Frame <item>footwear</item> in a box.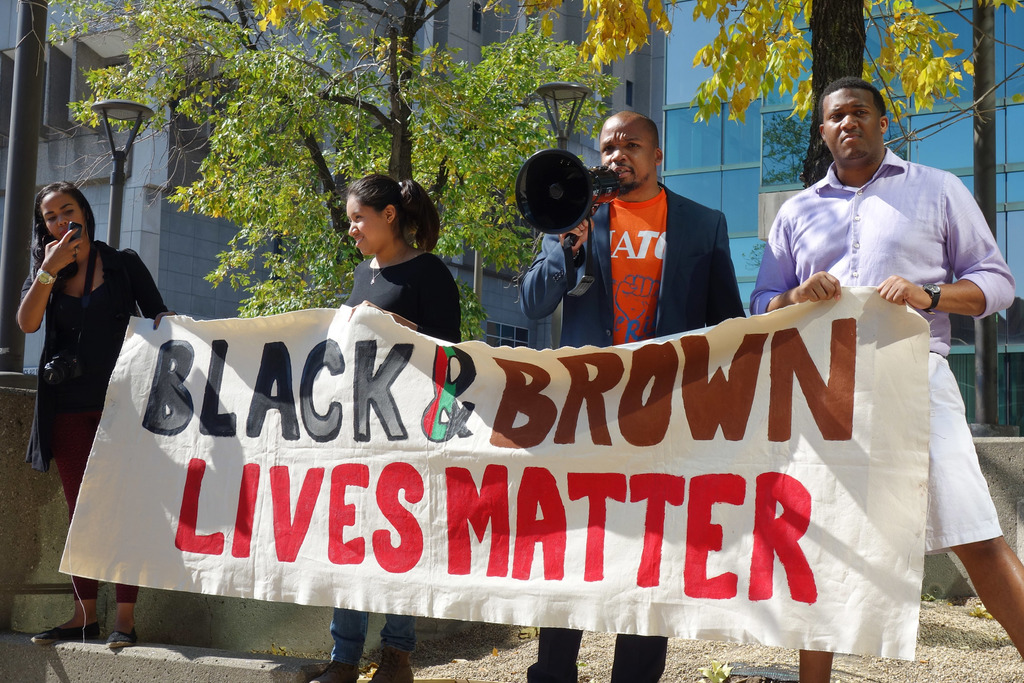
[x1=29, y1=621, x2=101, y2=643].
